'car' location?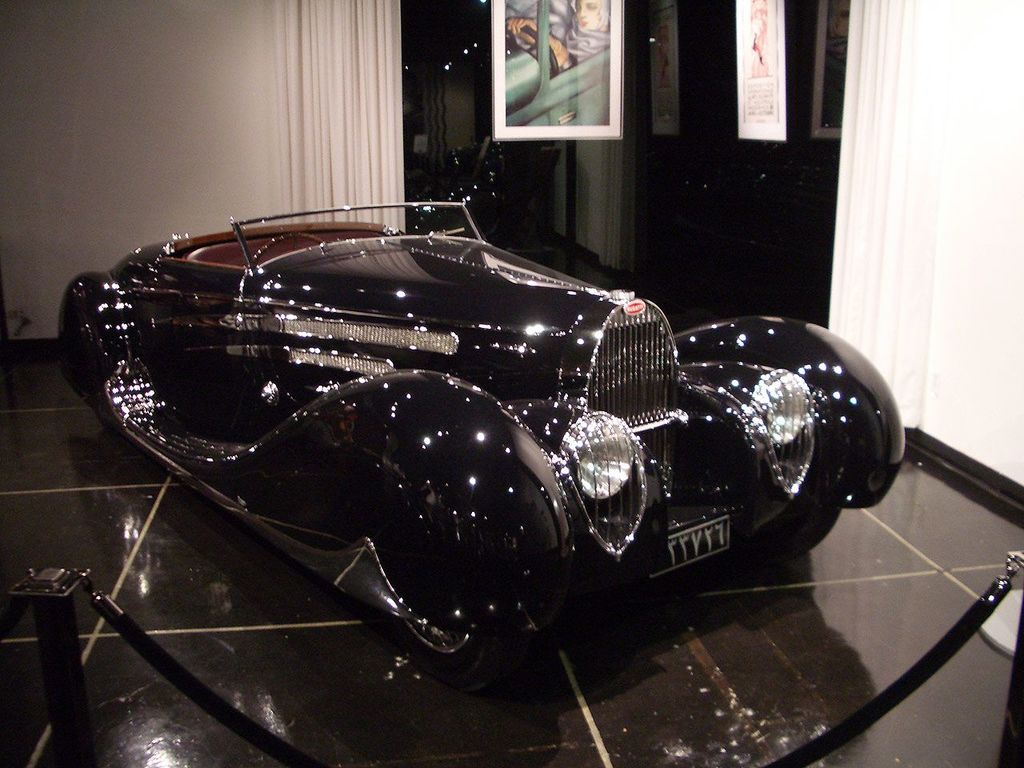
<region>502, 0, 610, 126</region>
